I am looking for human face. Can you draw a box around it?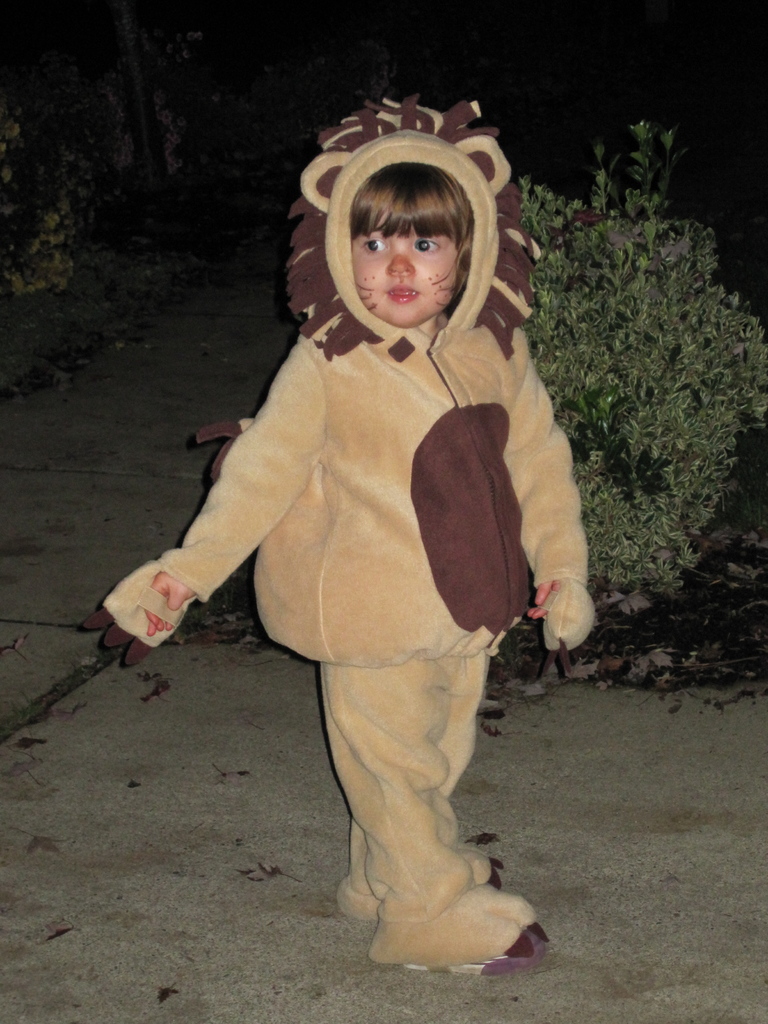
Sure, the bounding box is pyautogui.locateOnScreen(356, 218, 474, 326).
